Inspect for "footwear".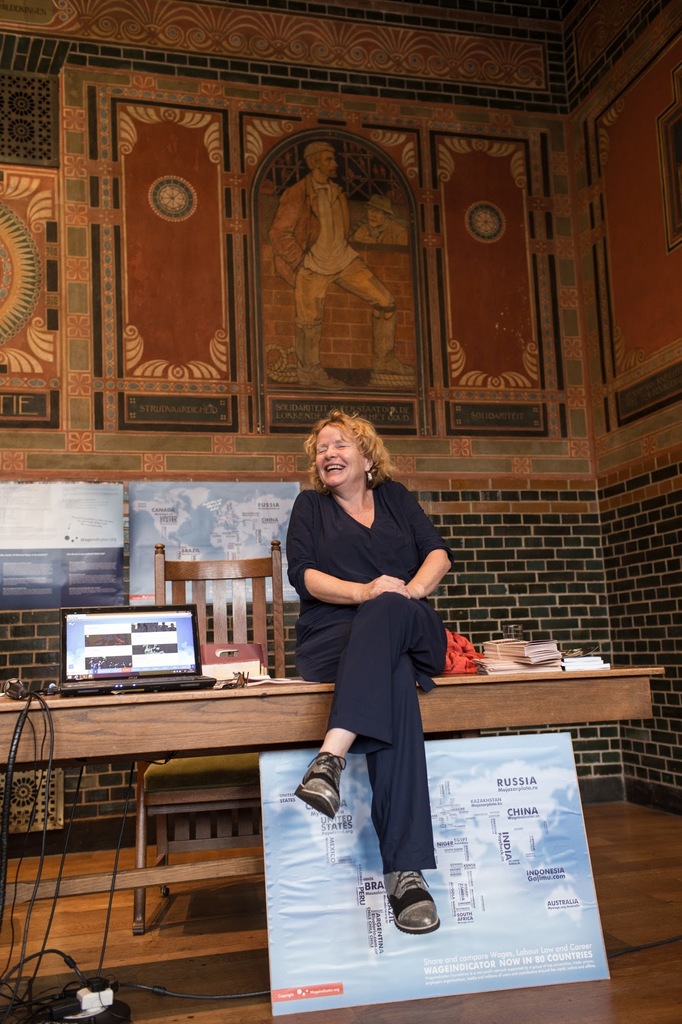
Inspection: (x1=294, y1=751, x2=347, y2=818).
